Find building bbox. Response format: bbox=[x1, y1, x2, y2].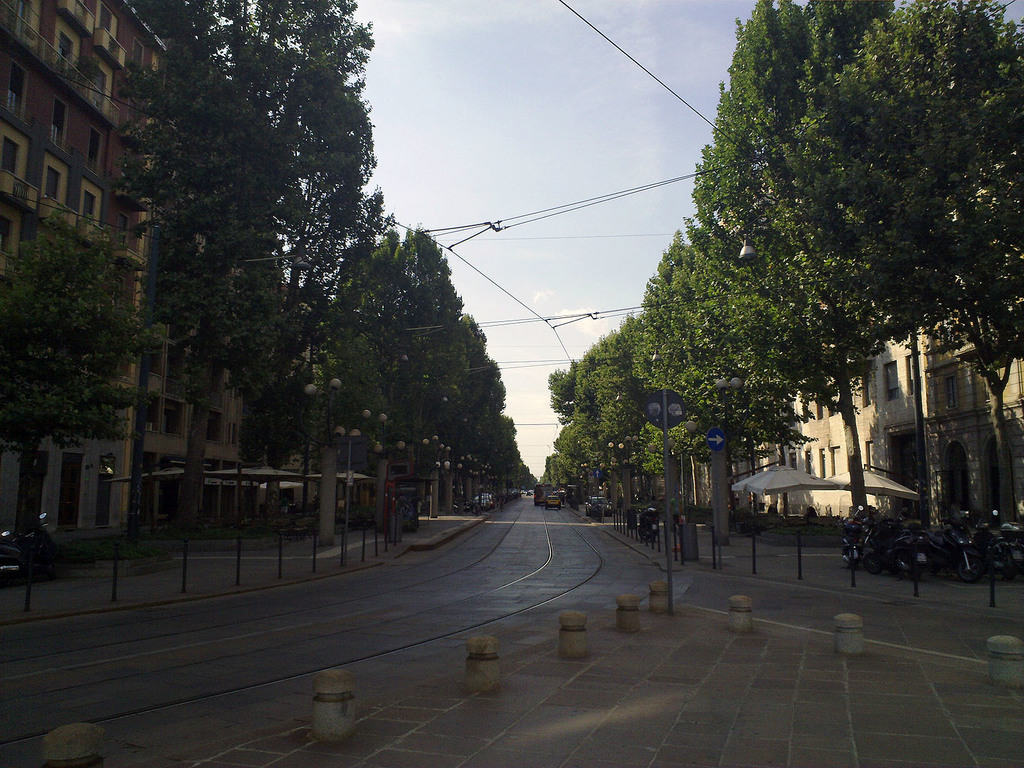
bbox=[0, 0, 266, 564].
